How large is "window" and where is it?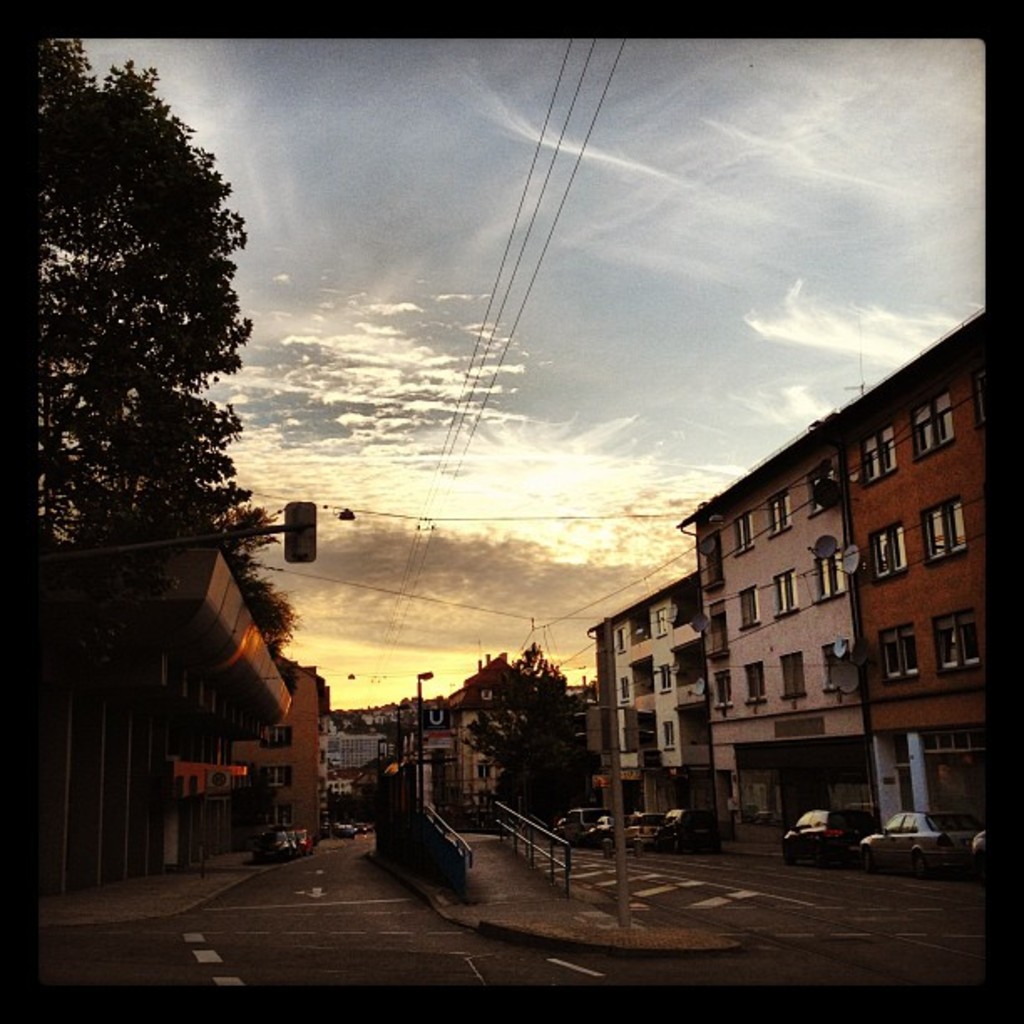
Bounding box: pyautogui.locateOnScreen(663, 730, 683, 758).
